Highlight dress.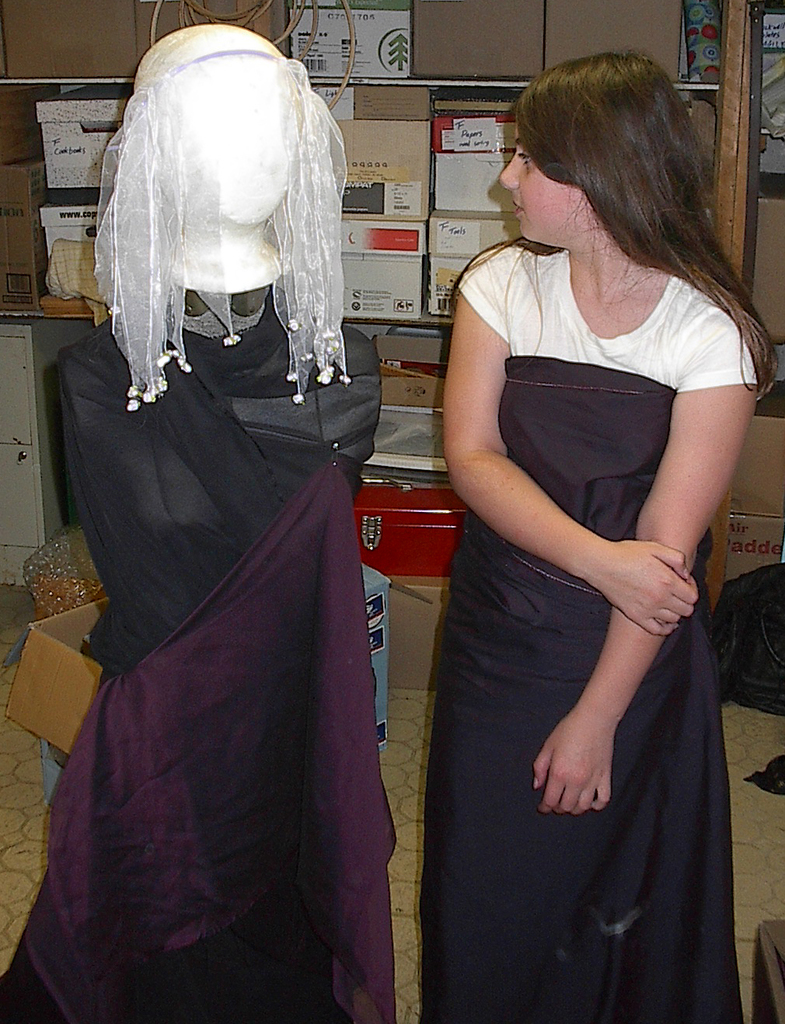
Highlighted region: locate(0, 306, 400, 1023).
